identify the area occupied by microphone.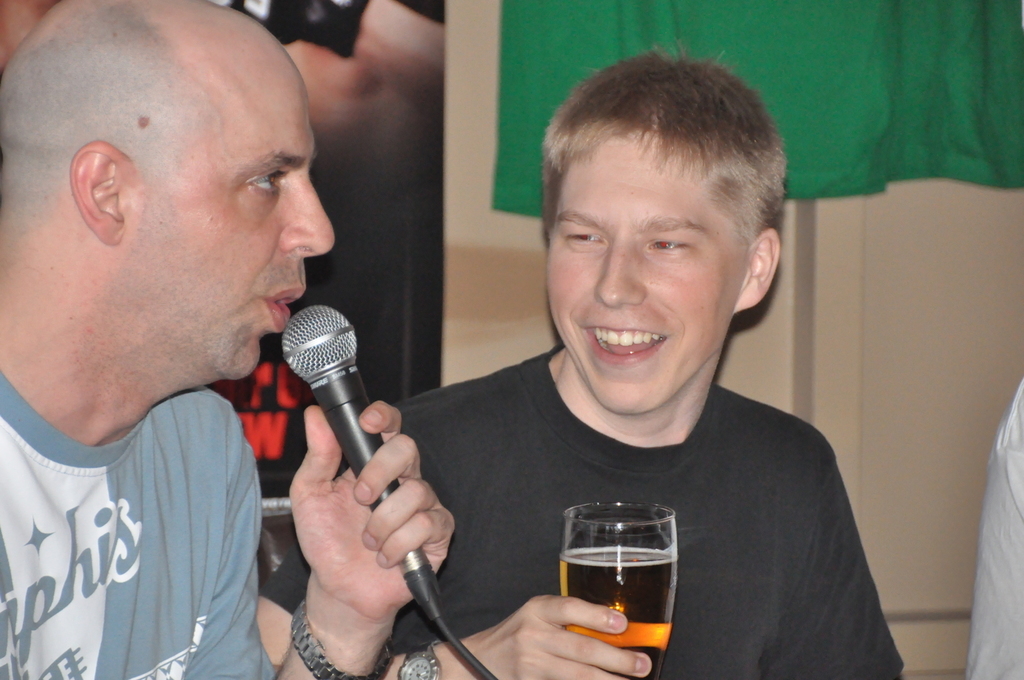
Area: 273,305,429,631.
